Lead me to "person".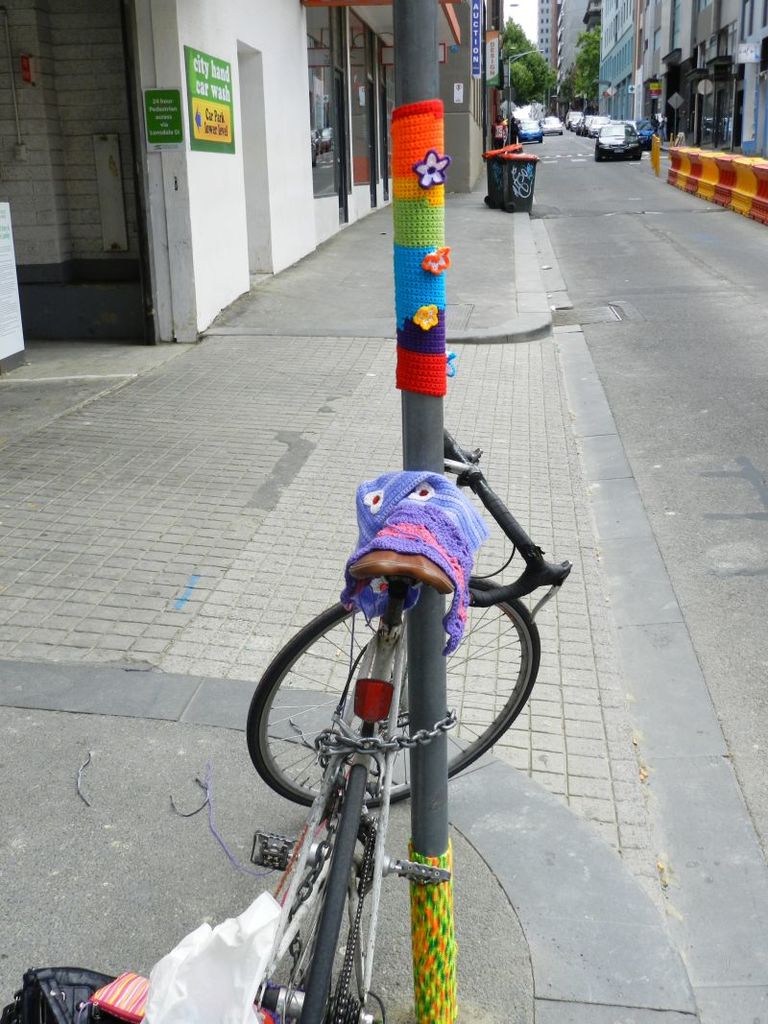
Lead to pyautogui.locateOnScreen(508, 116, 518, 145).
